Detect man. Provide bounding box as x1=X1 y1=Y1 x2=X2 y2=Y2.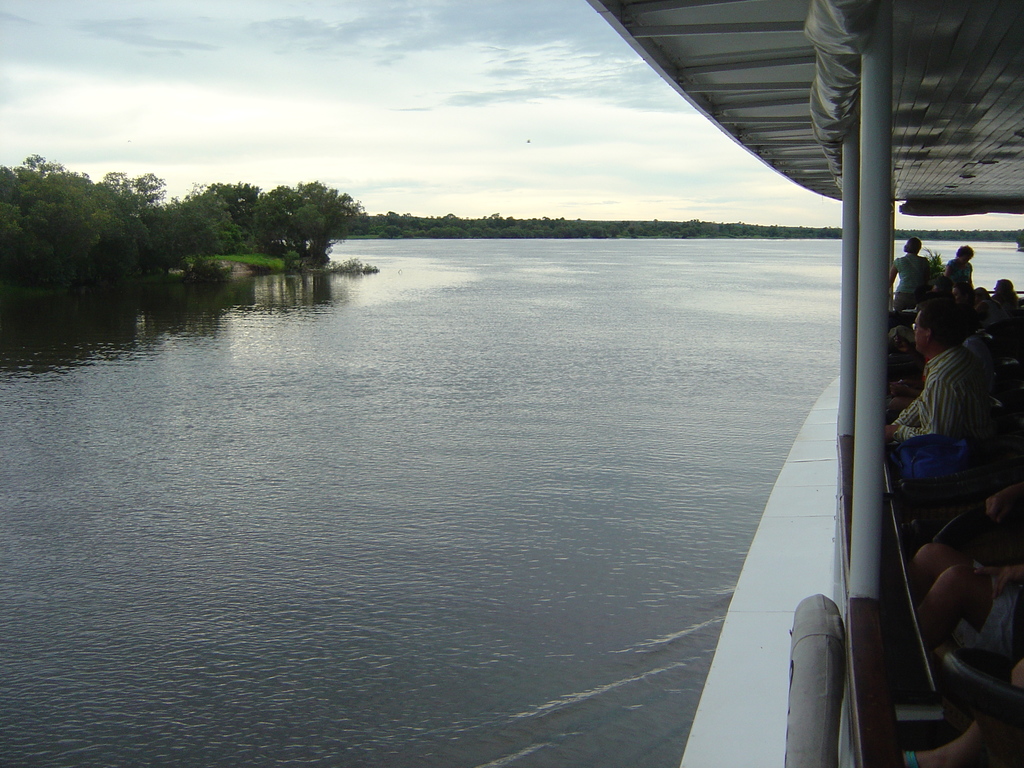
x1=872 y1=291 x2=984 y2=496.
